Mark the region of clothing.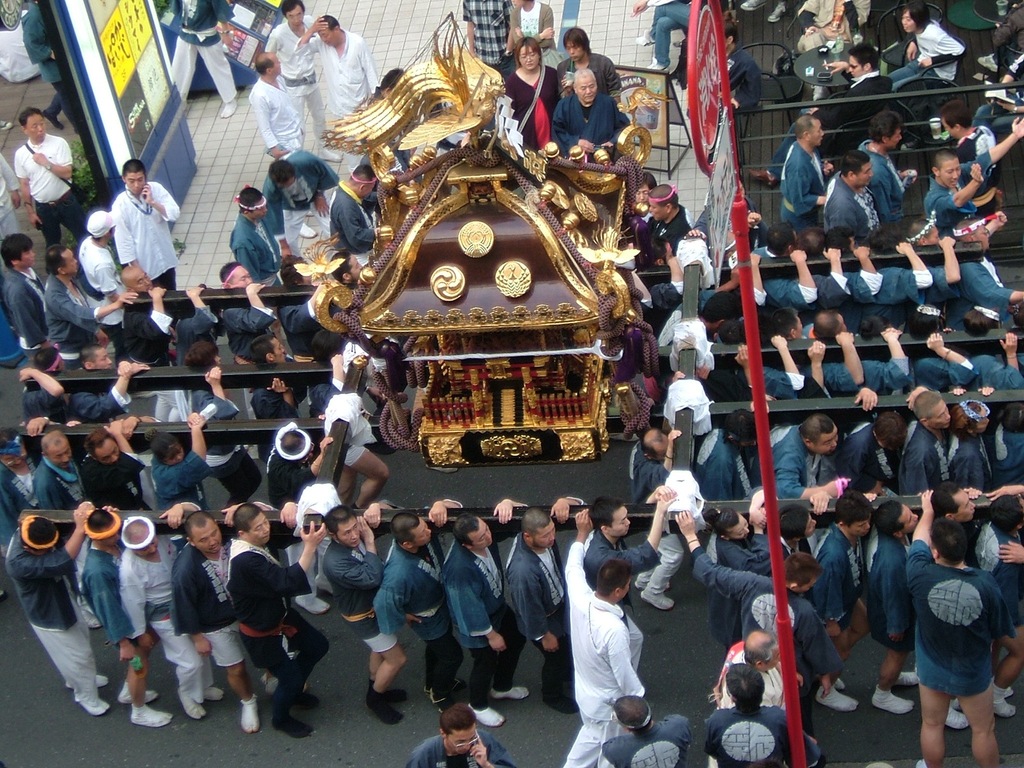
Region: <region>0, 271, 50, 355</region>.
